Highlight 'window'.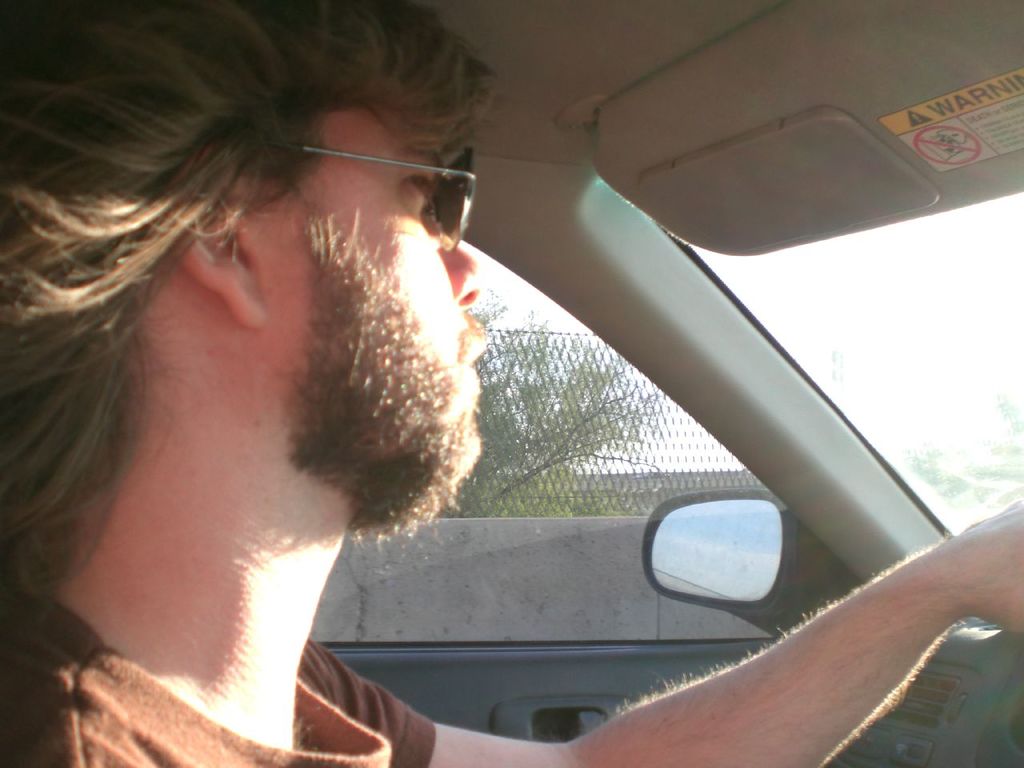
Highlighted region: locate(662, 191, 1023, 533).
